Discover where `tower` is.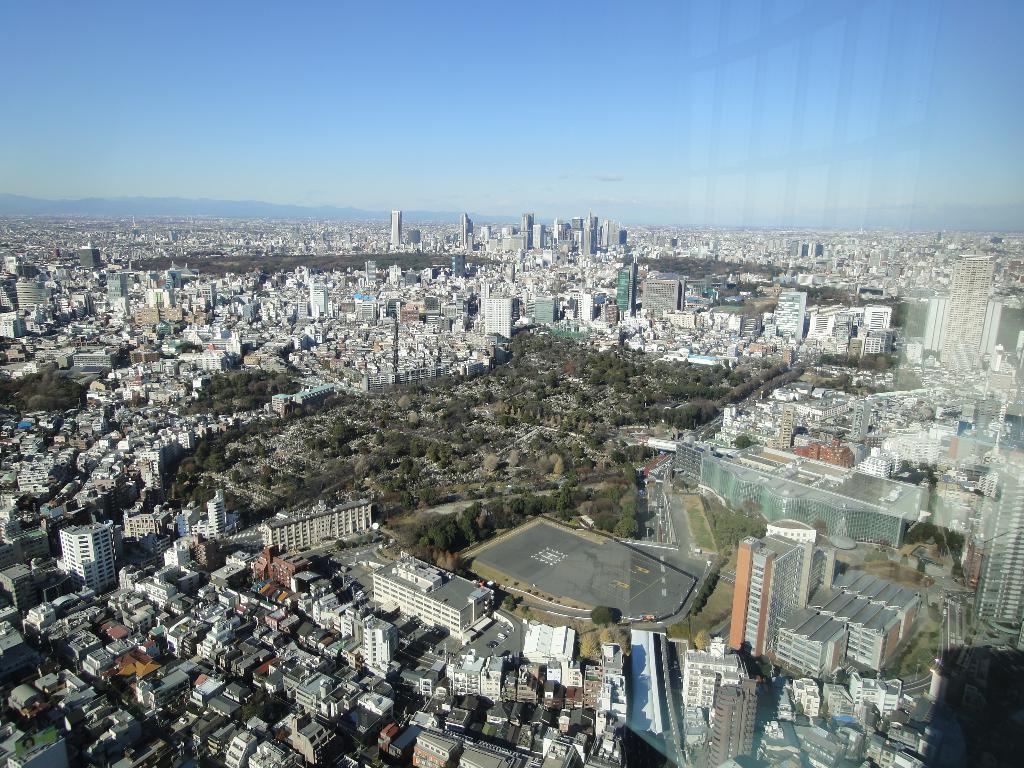
Discovered at box=[714, 674, 752, 767].
